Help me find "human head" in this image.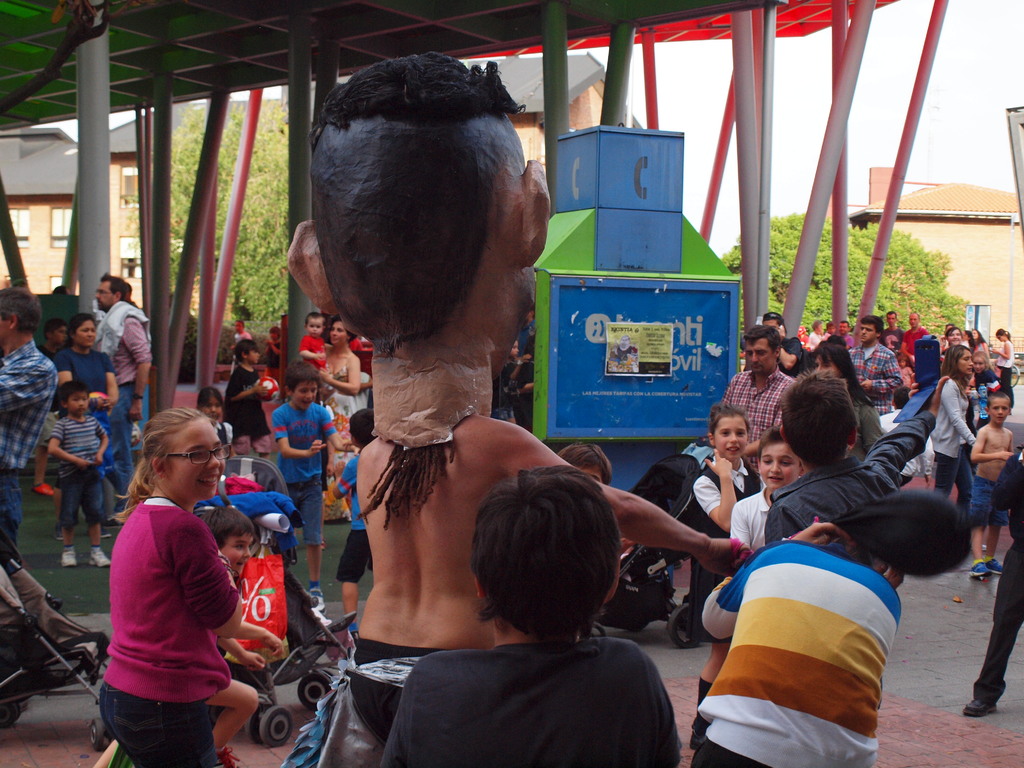
Found it: Rect(60, 383, 91, 415).
